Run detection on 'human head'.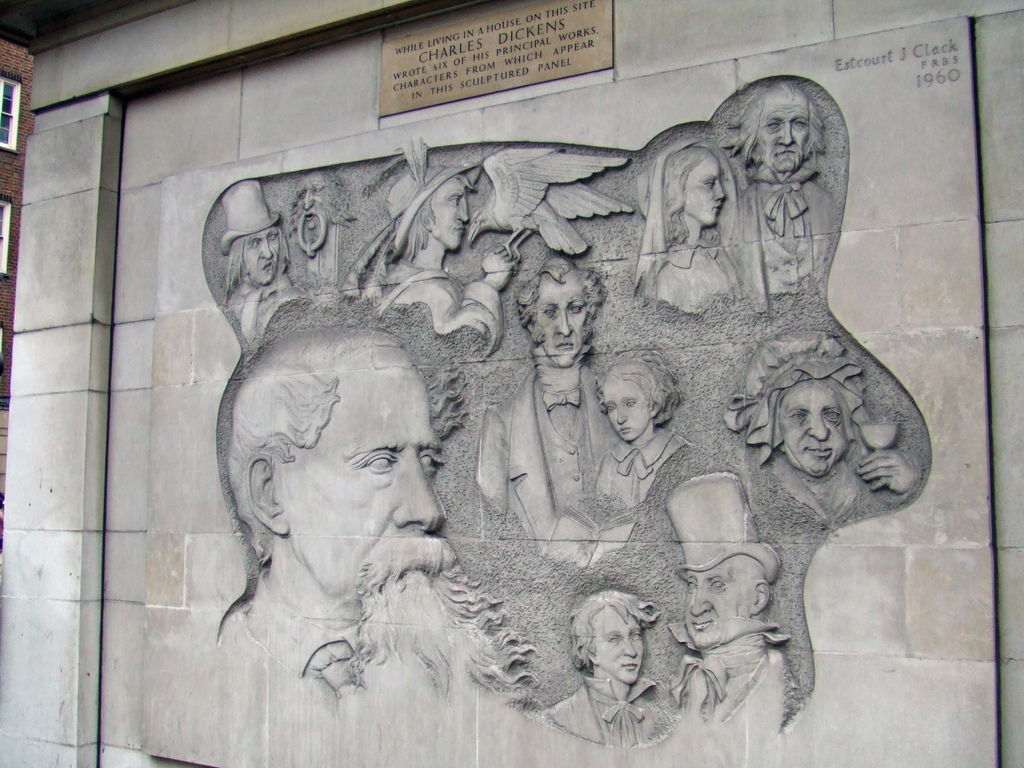
Result: 289,172,355,258.
